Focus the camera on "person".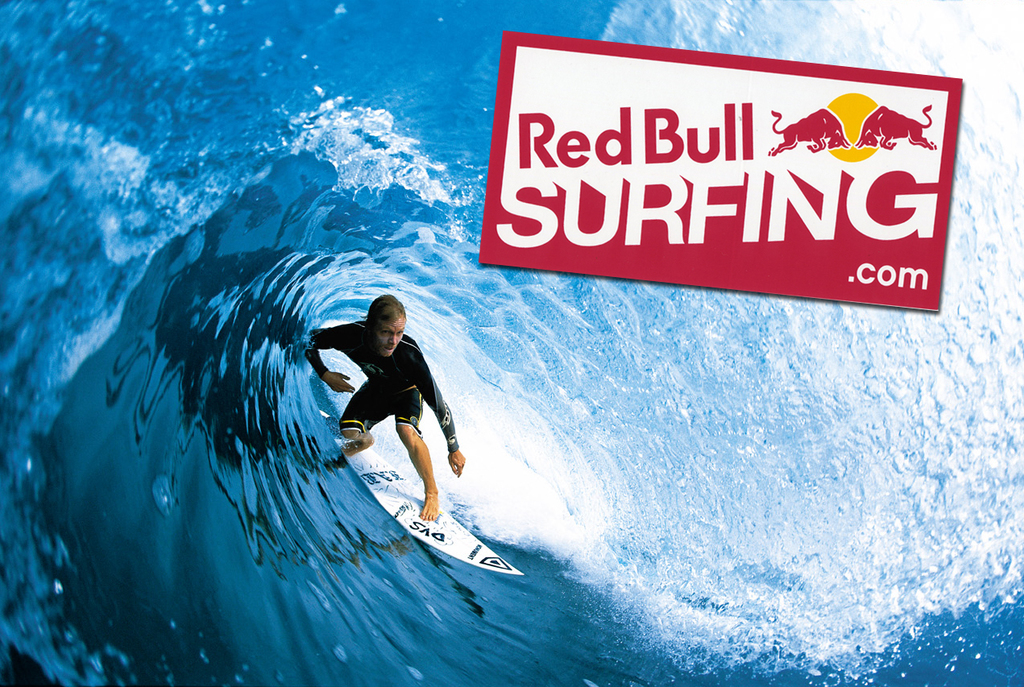
Focus region: (315,292,447,529).
